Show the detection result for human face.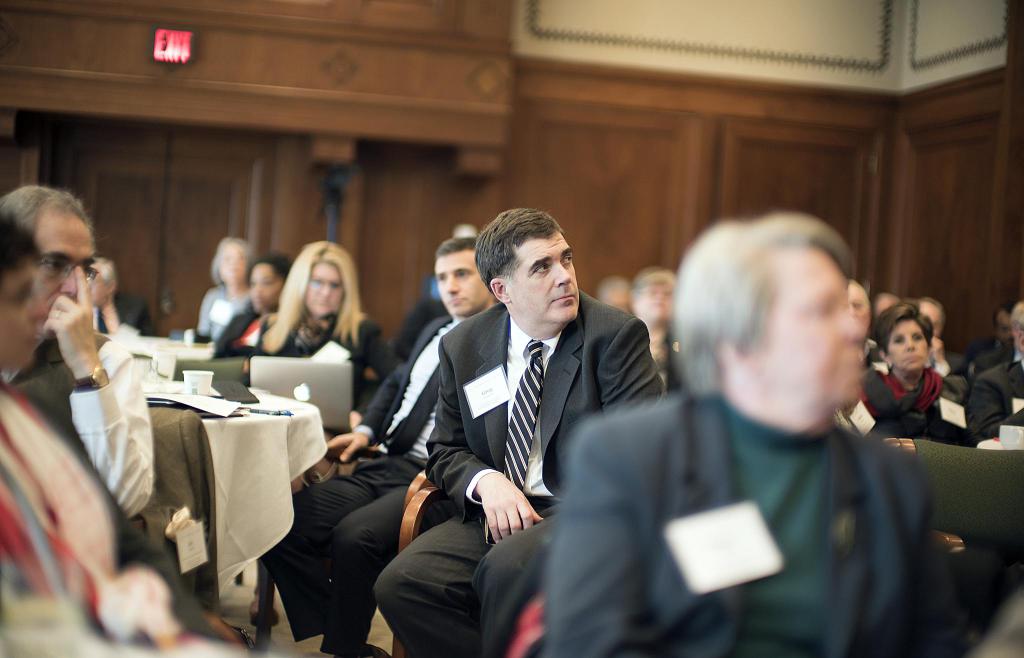
select_region(429, 253, 477, 321).
